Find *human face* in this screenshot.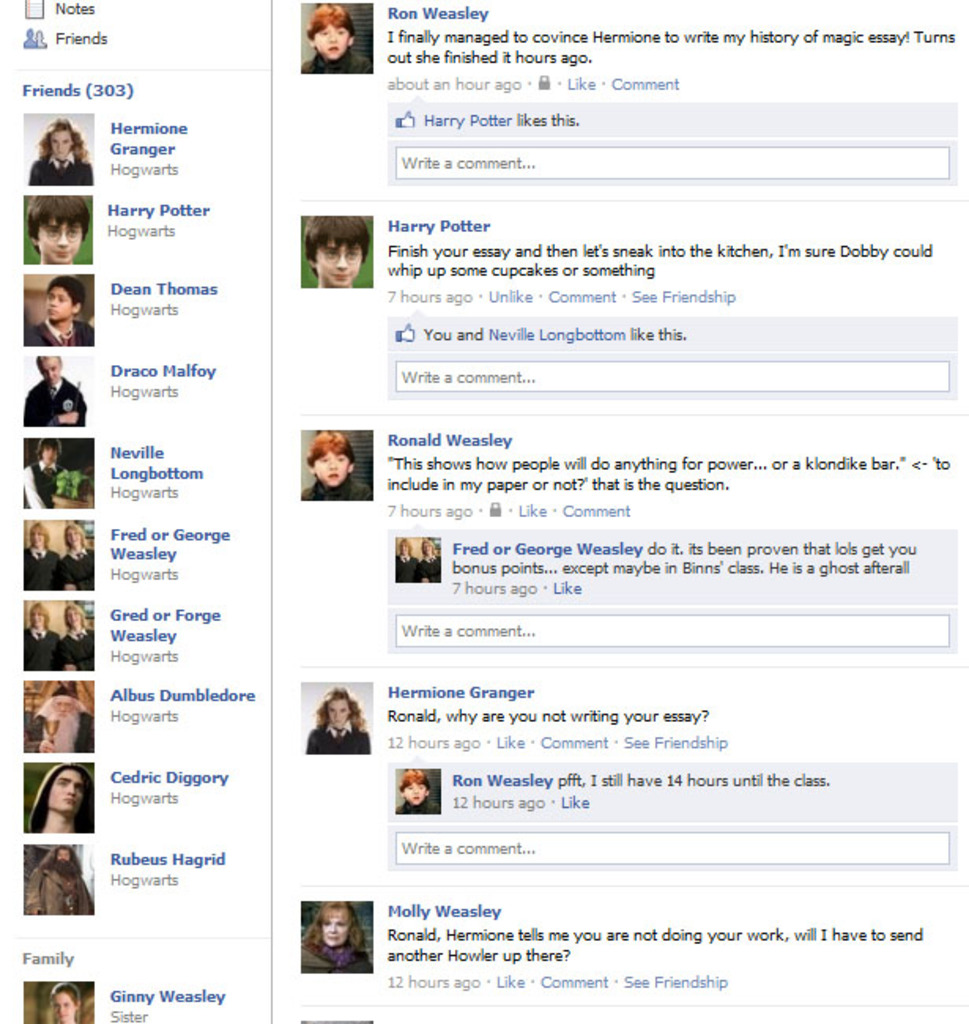
The bounding box for *human face* is [57,846,72,859].
